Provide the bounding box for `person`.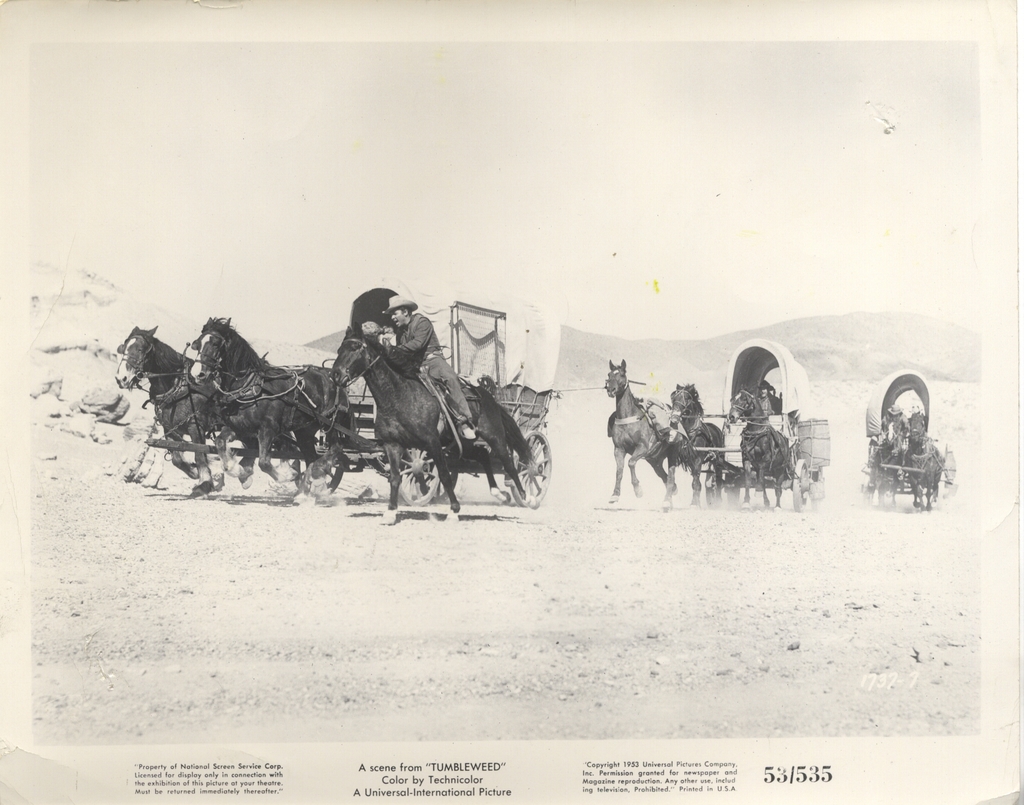
bbox(378, 295, 479, 440).
